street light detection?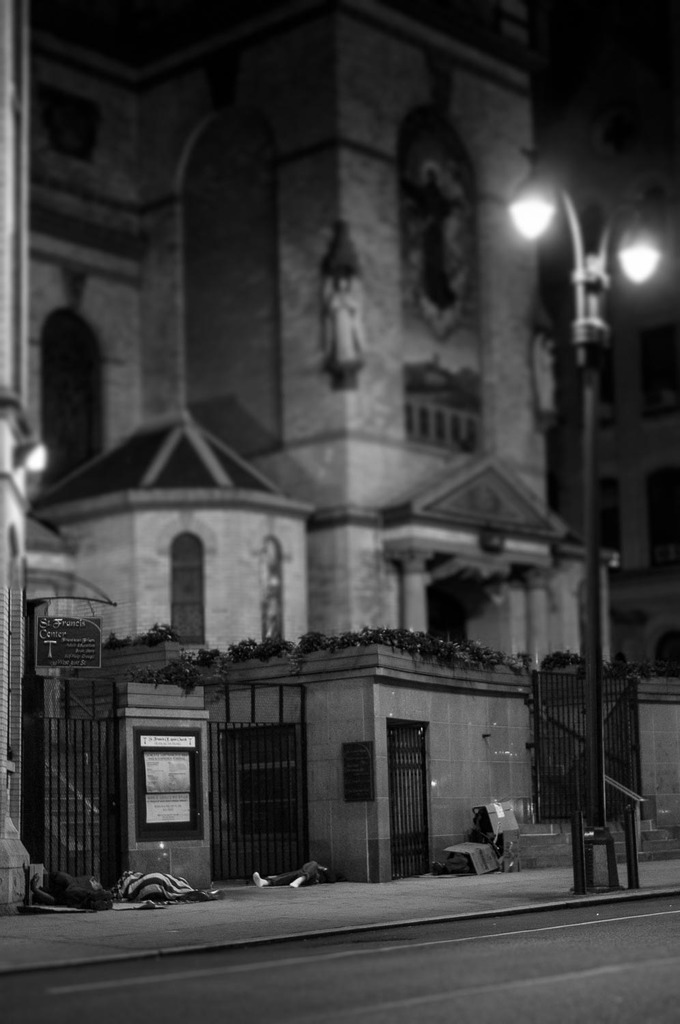
box=[501, 158, 660, 897]
